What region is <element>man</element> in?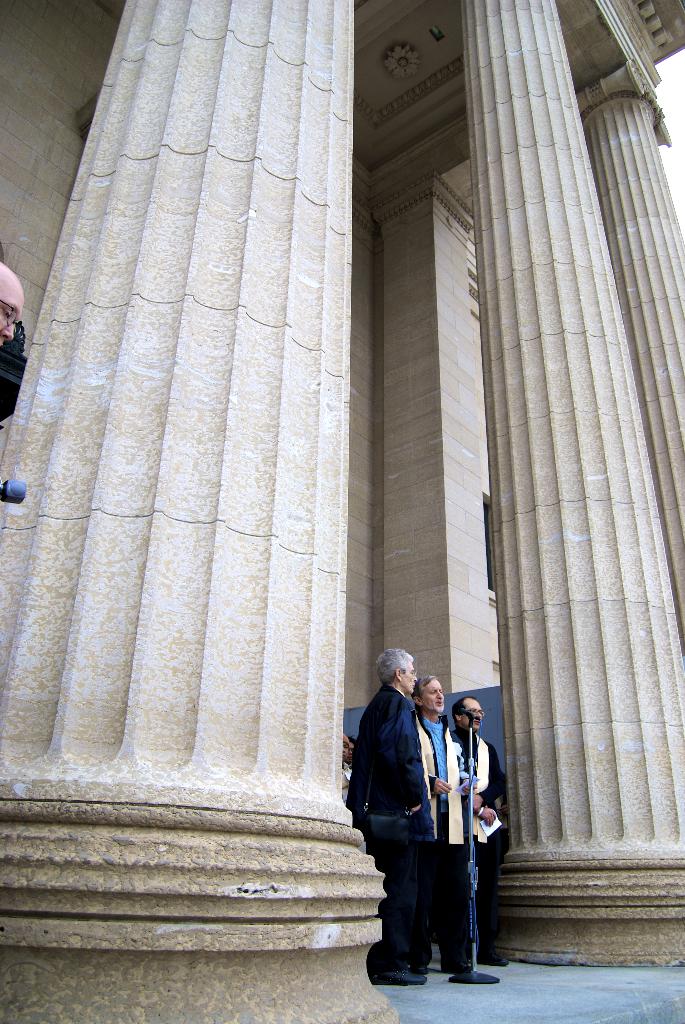
x1=344 y1=650 x2=440 y2=986.
